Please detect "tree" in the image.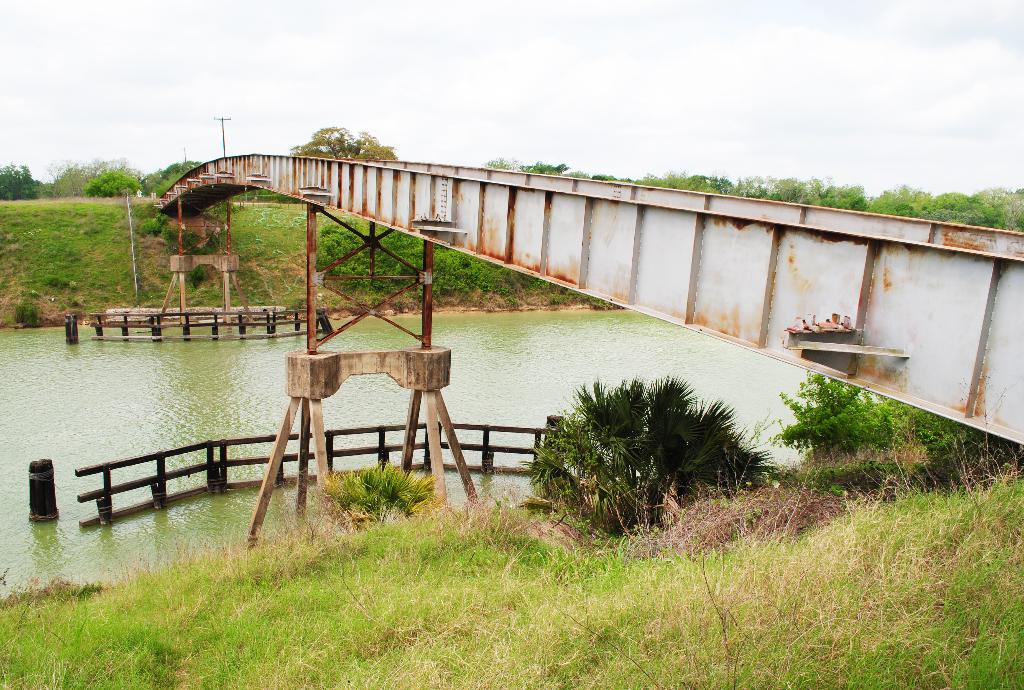
0:163:34:198.
